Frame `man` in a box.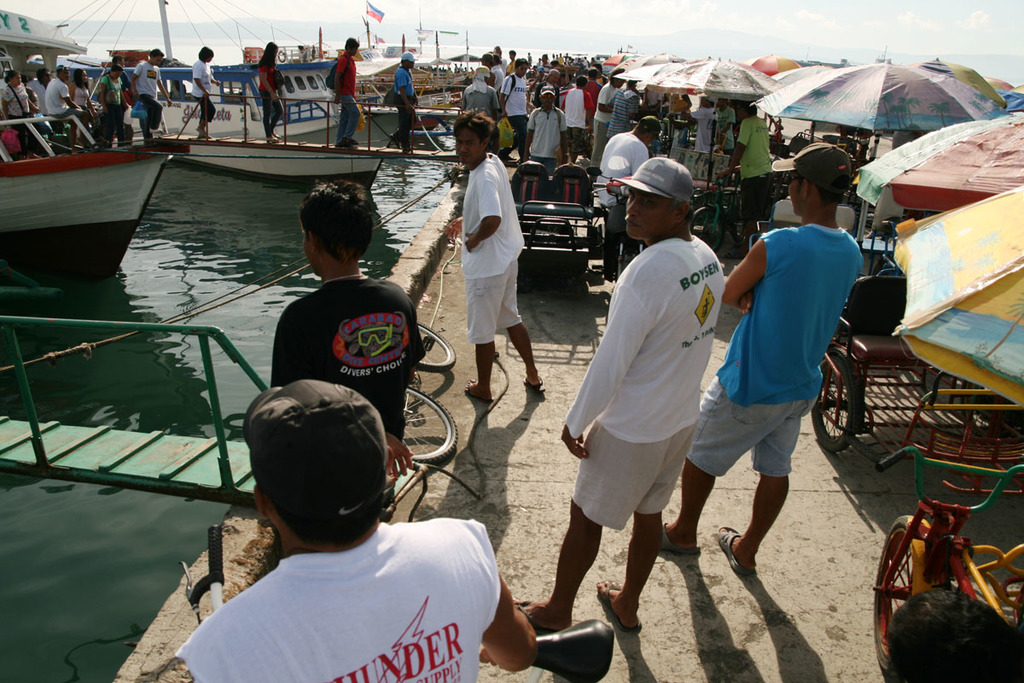
region(673, 95, 722, 148).
